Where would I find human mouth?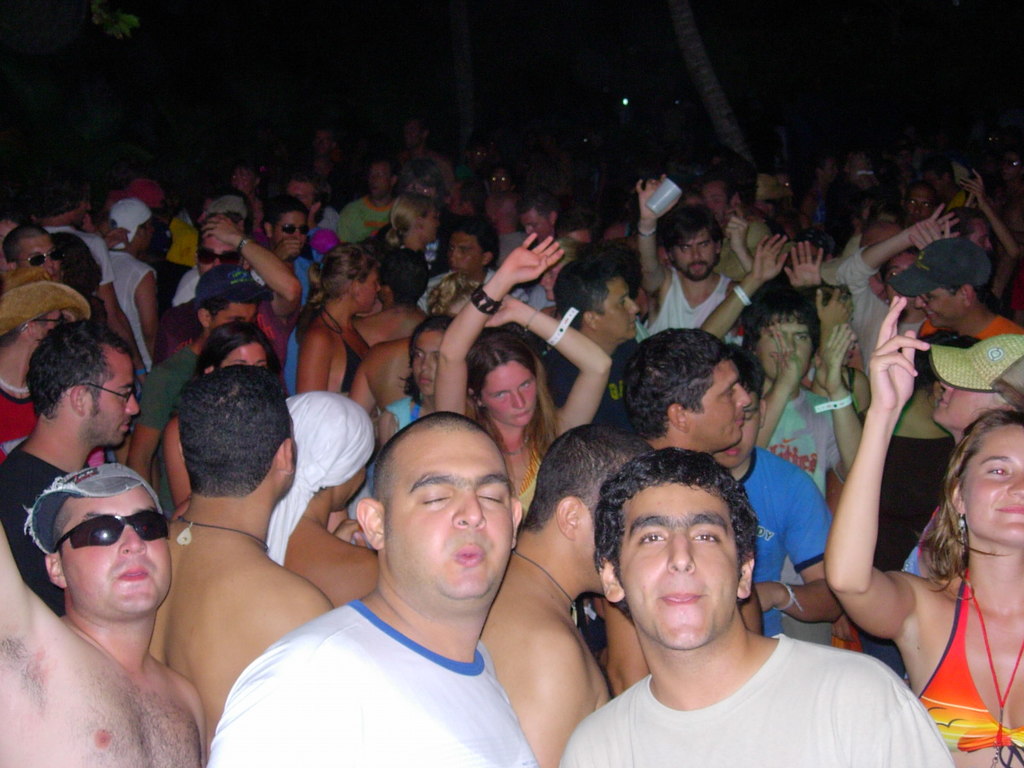
At 927,314,936,319.
